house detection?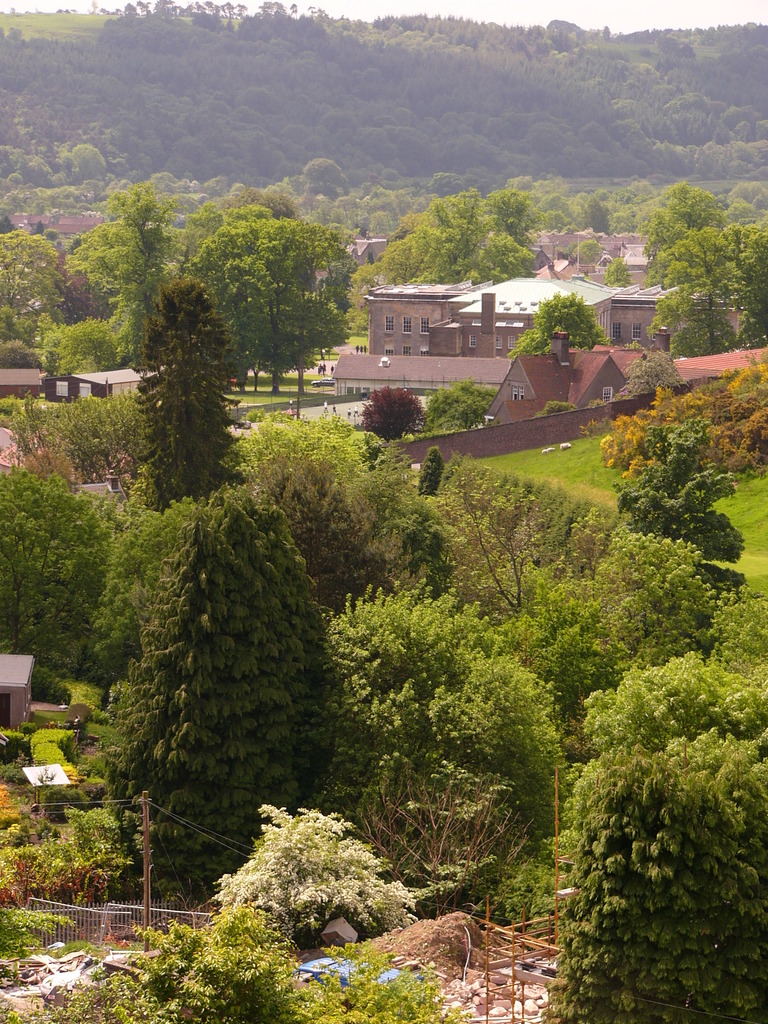
364/276/466/348
